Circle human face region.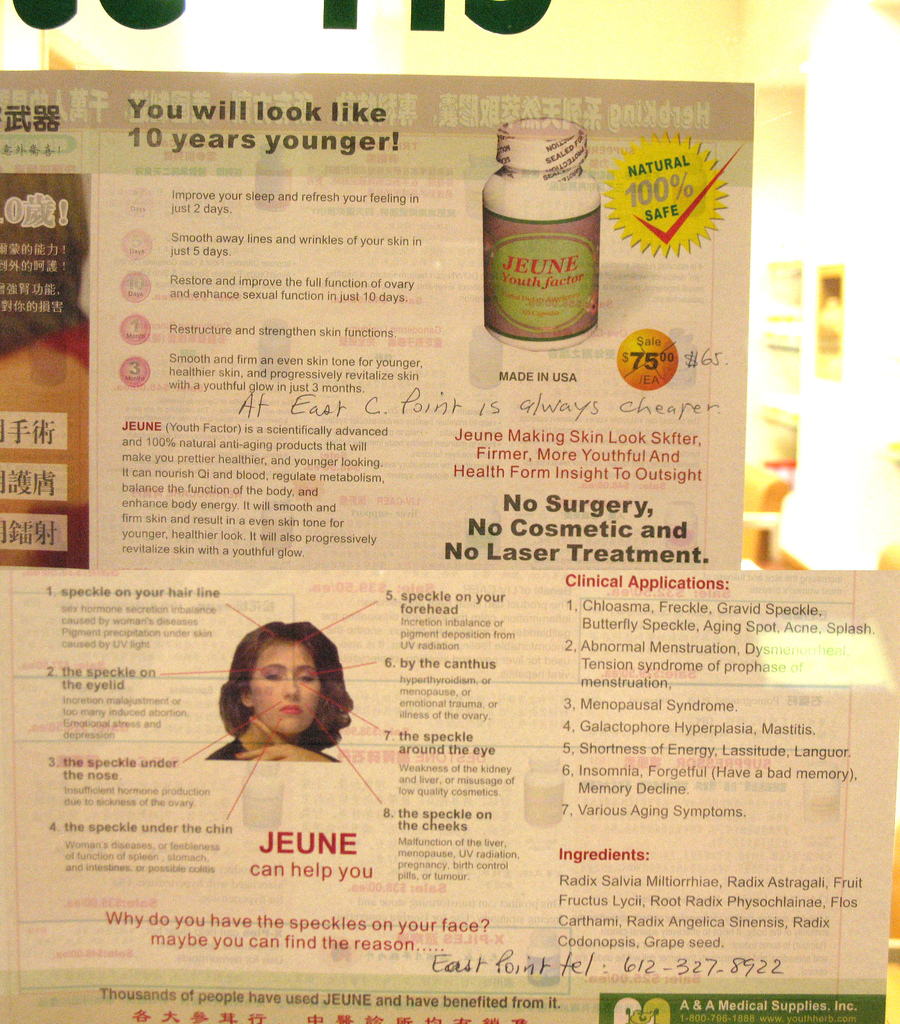
Region: (250, 641, 322, 736).
